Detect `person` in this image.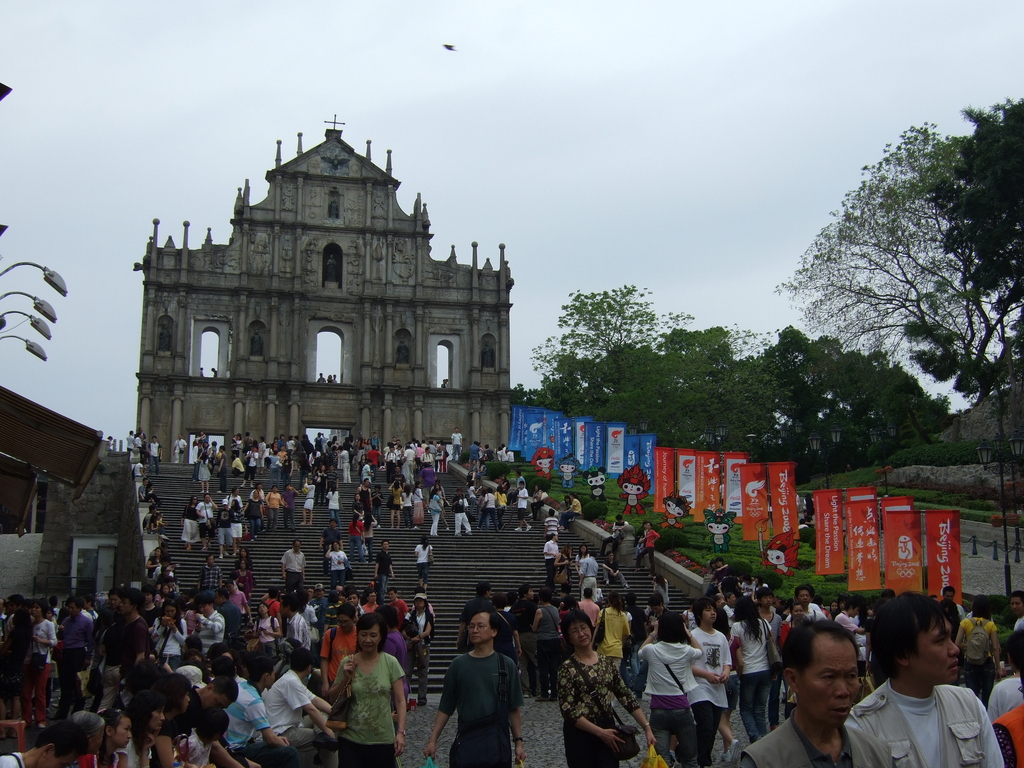
Detection: locate(248, 330, 264, 360).
